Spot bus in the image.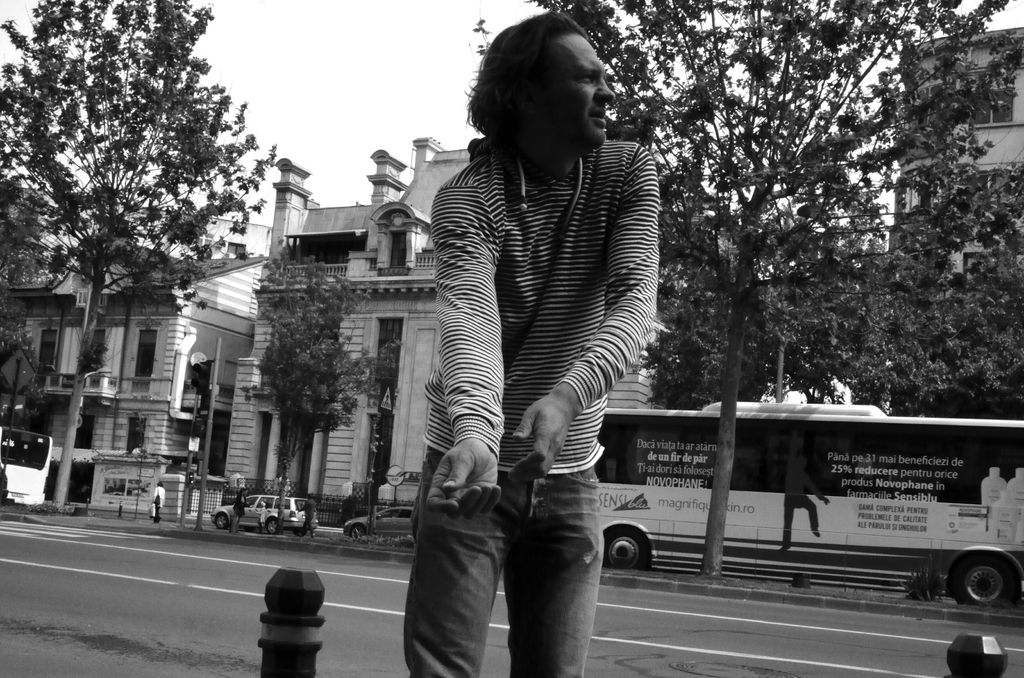
bus found at bbox=(0, 428, 53, 506).
